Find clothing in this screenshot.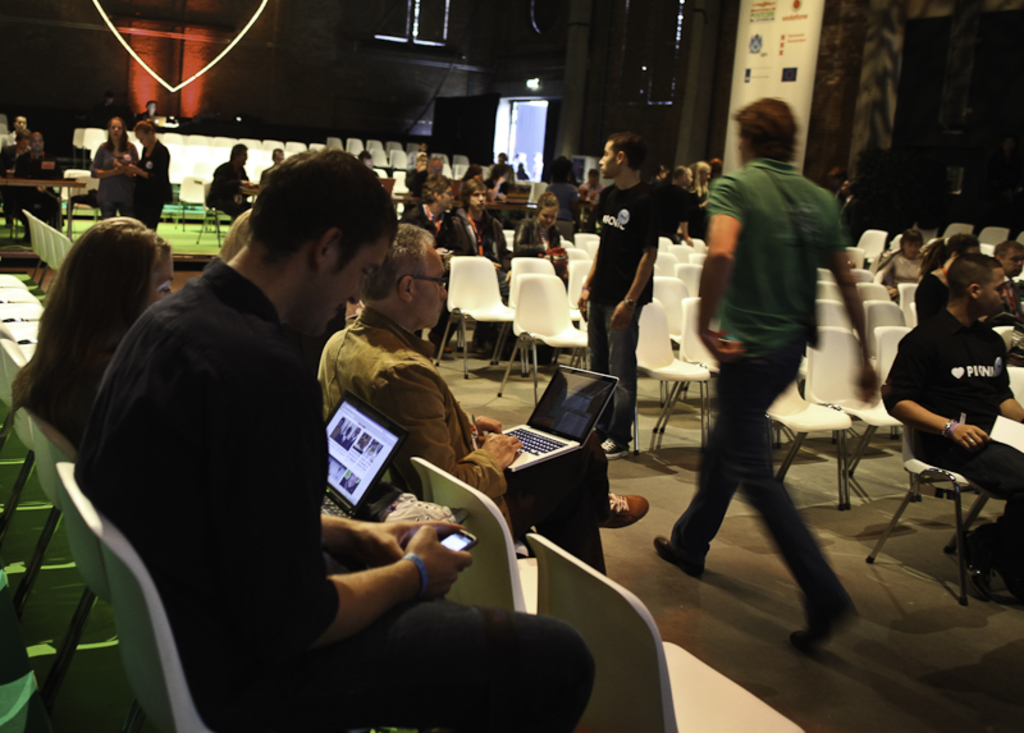
The bounding box for clothing is 14:148:65:232.
